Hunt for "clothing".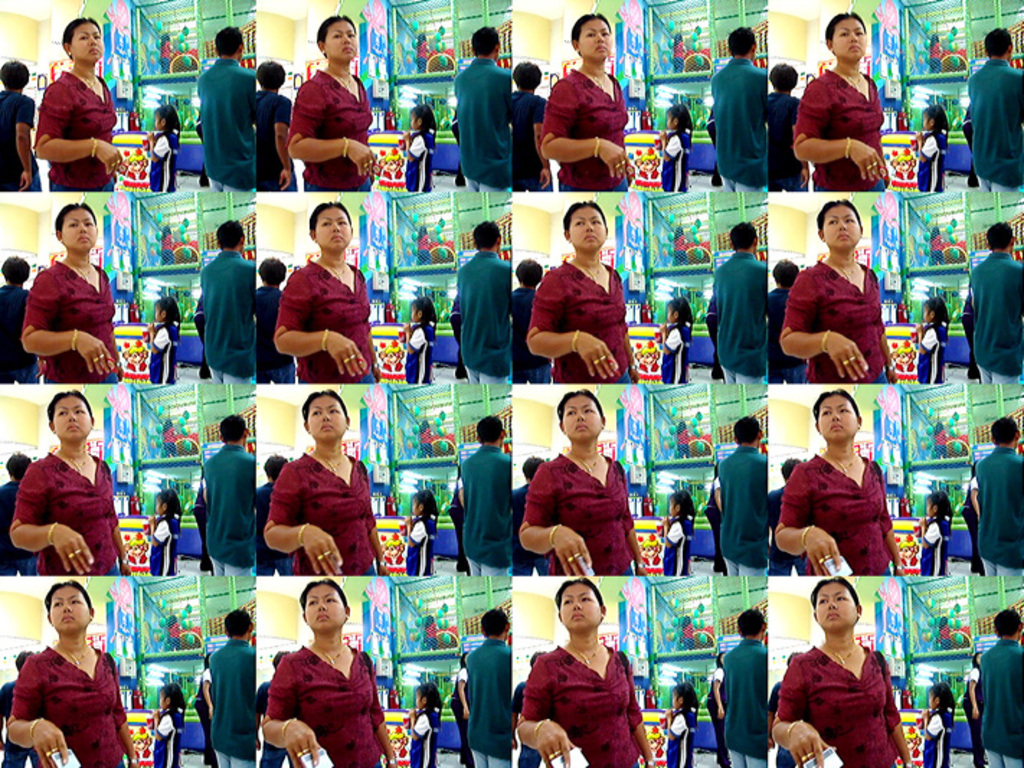
Hunted down at bbox=(207, 638, 255, 767).
